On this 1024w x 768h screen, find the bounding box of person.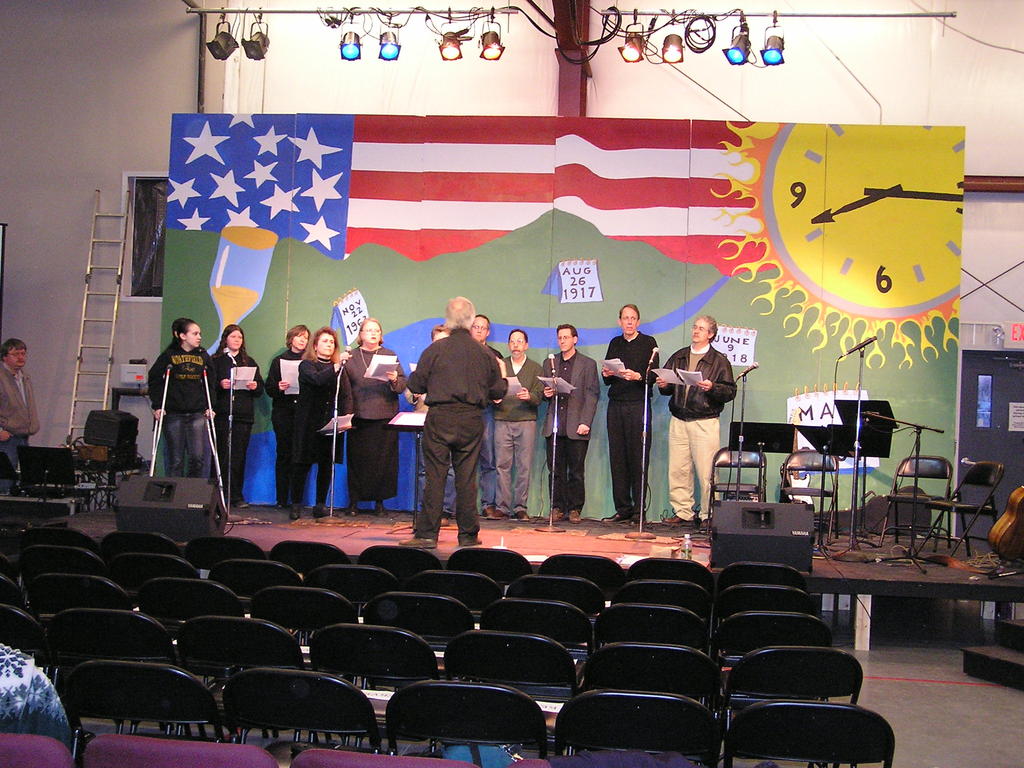
Bounding box: x1=269, y1=319, x2=313, y2=516.
